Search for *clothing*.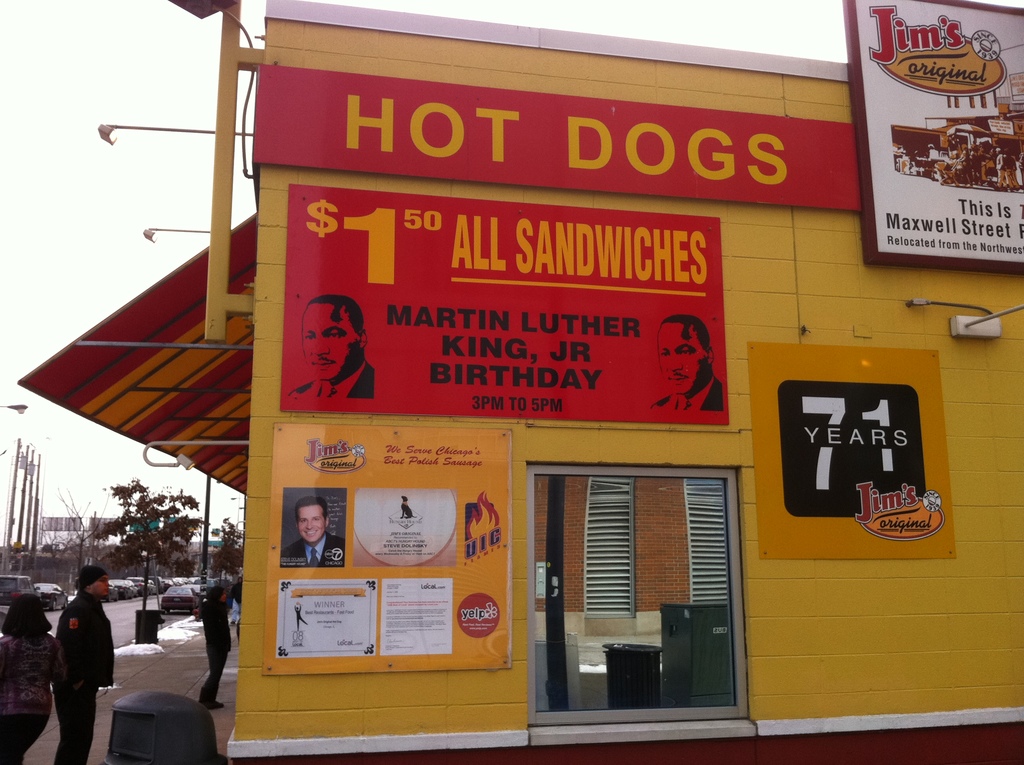
Found at [280, 535, 347, 570].
